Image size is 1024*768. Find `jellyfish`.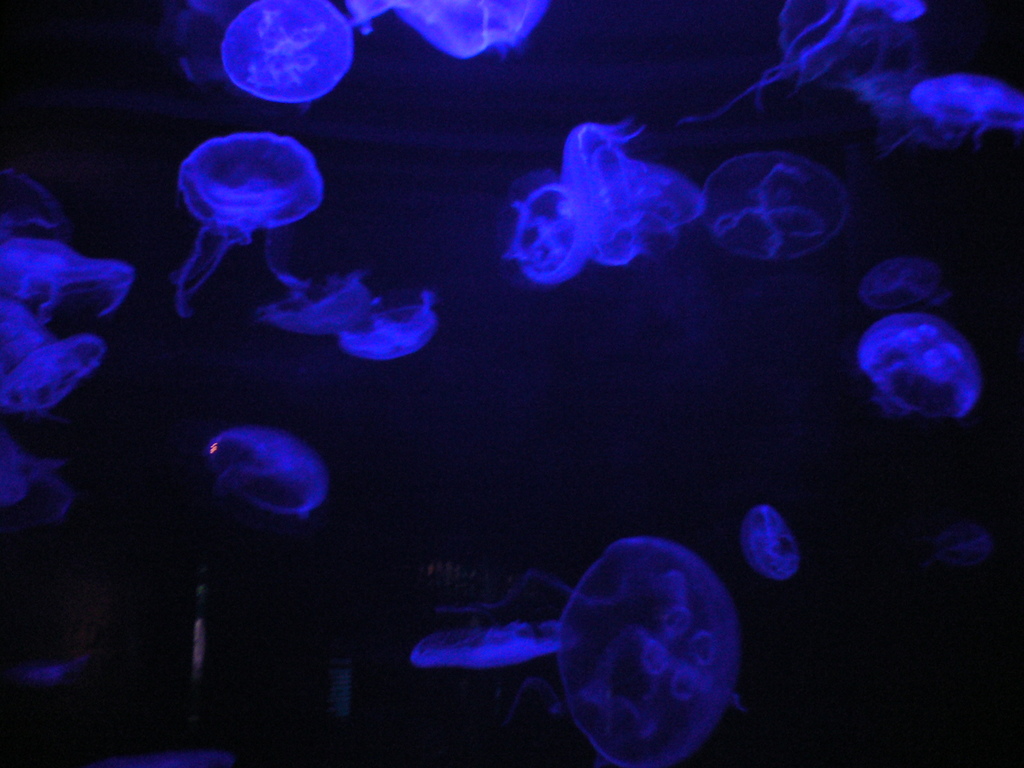
(x1=207, y1=426, x2=329, y2=526).
